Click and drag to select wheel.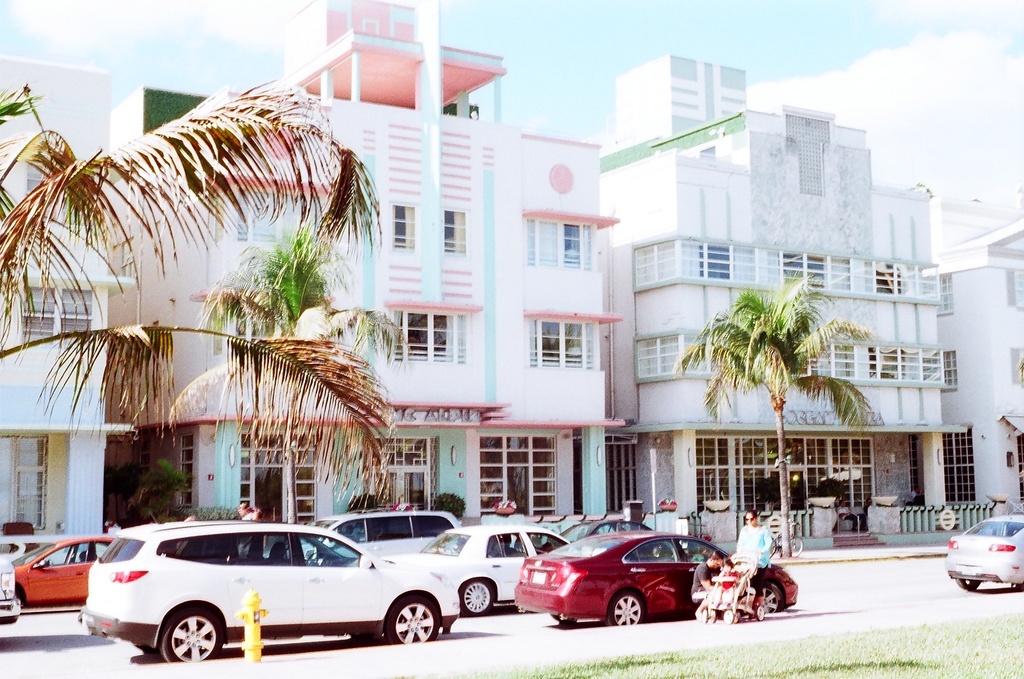
Selection: Rect(460, 580, 492, 617).
